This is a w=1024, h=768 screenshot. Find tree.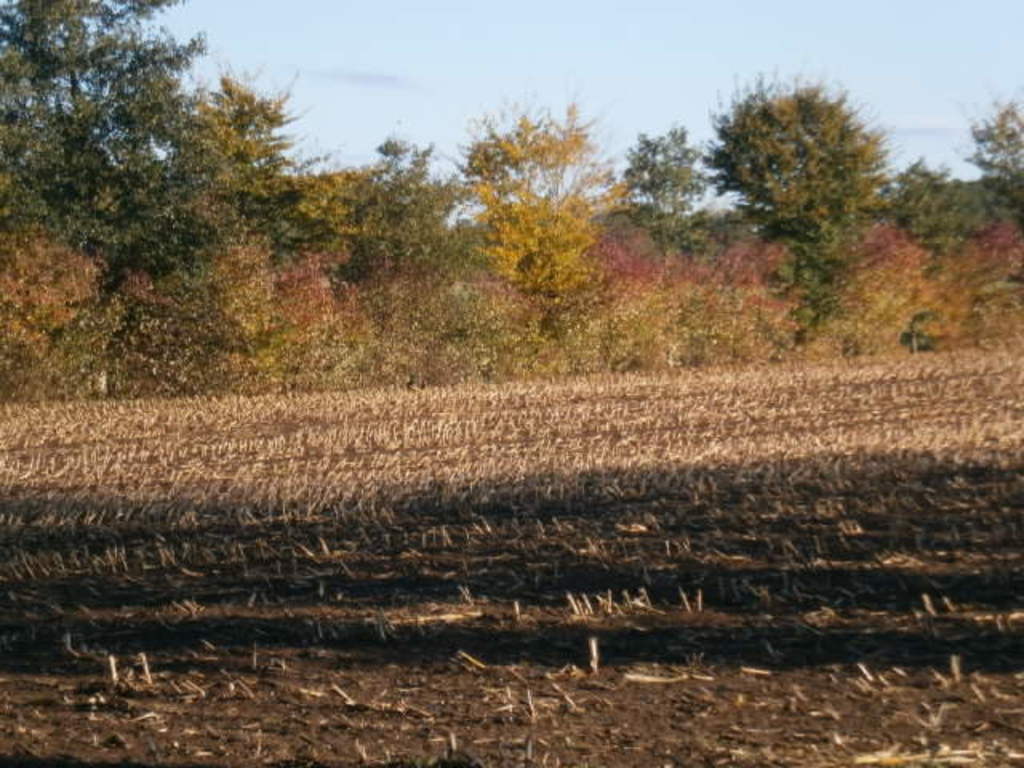
Bounding box: box=[611, 90, 718, 322].
